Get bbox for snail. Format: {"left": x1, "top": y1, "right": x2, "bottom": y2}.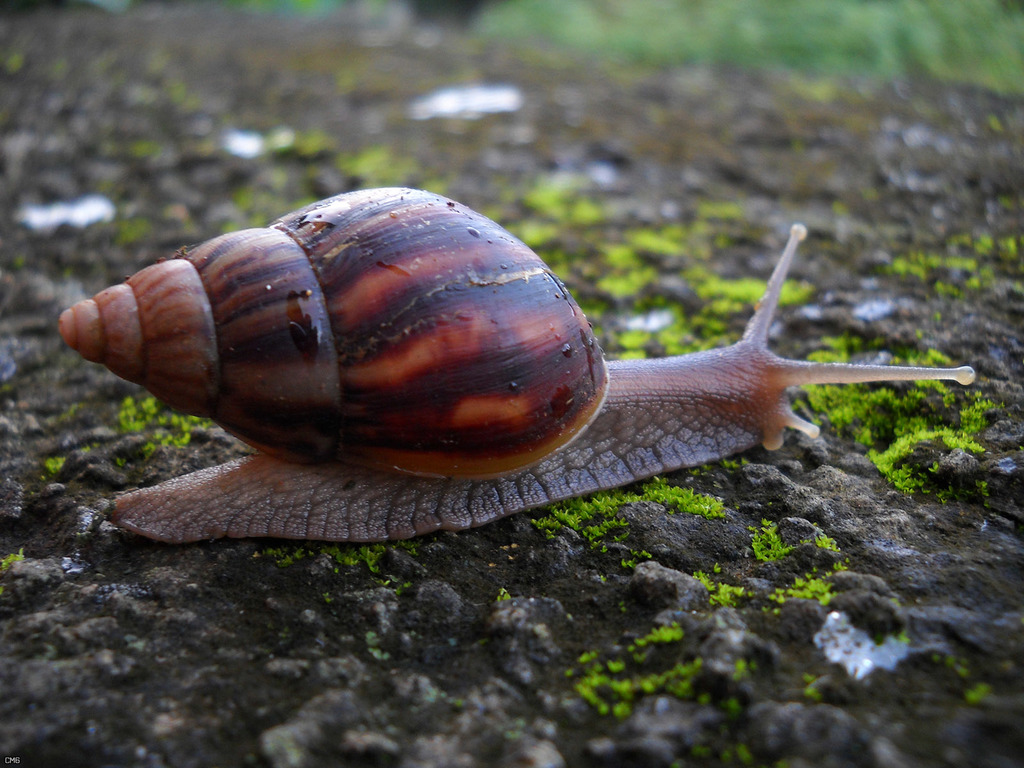
{"left": 51, "top": 185, "right": 980, "bottom": 542}.
